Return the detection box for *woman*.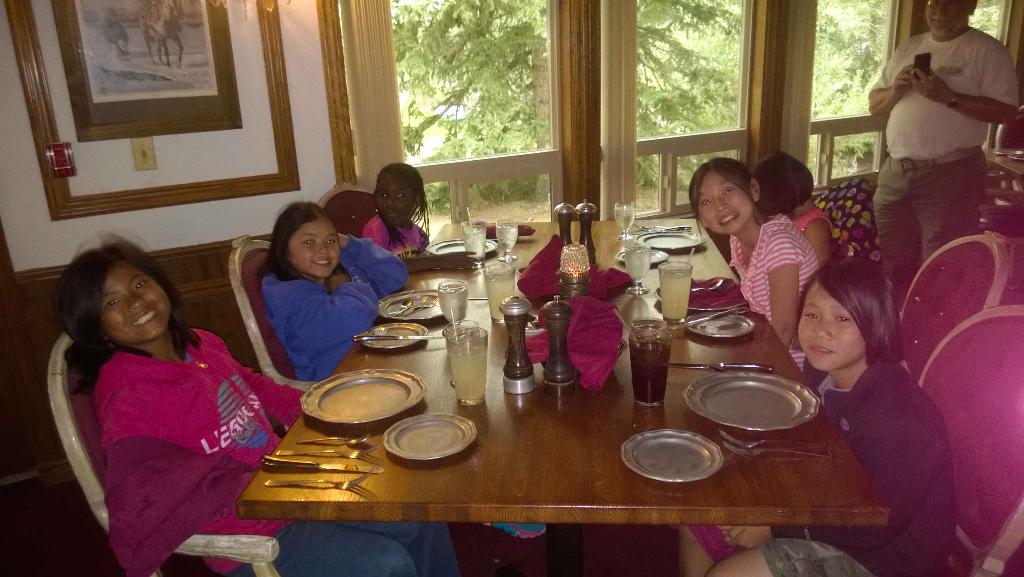
bbox=[61, 234, 460, 576].
